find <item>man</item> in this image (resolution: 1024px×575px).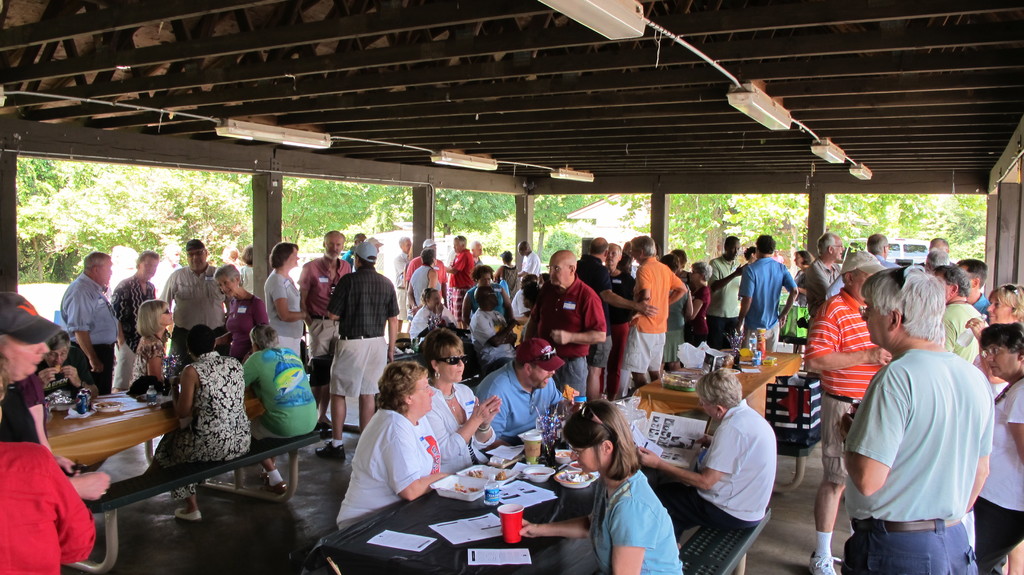
[left=575, top=232, right=687, bottom=398].
